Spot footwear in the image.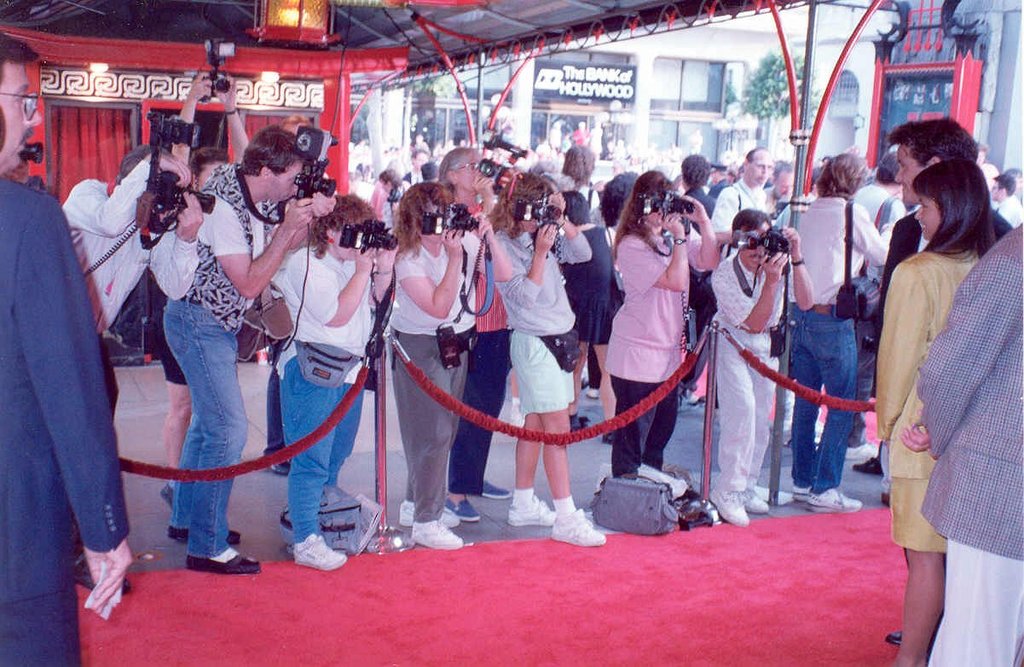
footwear found at 272, 456, 294, 473.
